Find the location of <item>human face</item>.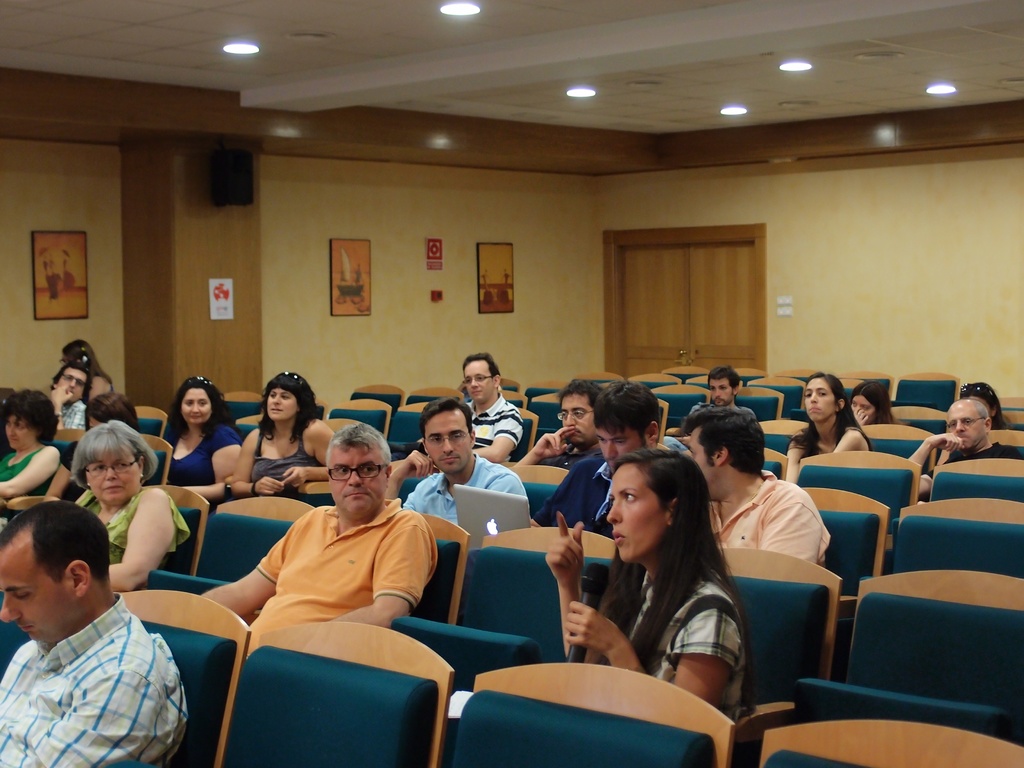
Location: rect(183, 388, 214, 425).
